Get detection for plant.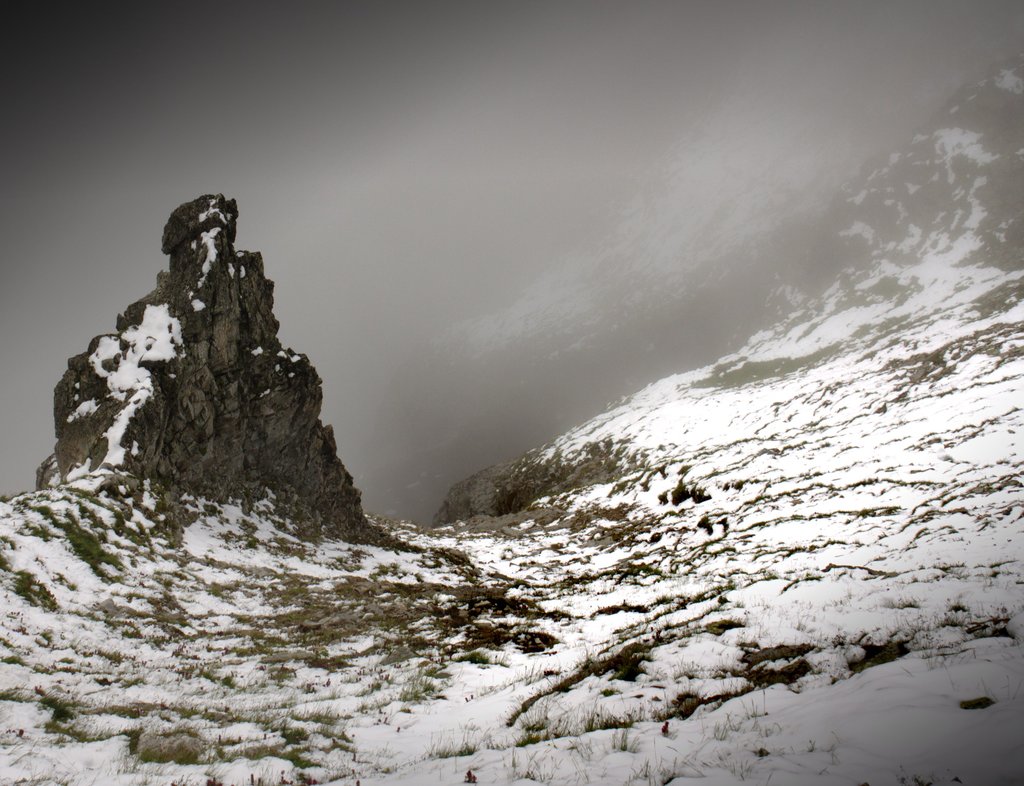
Detection: box=[731, 745, 767, 785].
